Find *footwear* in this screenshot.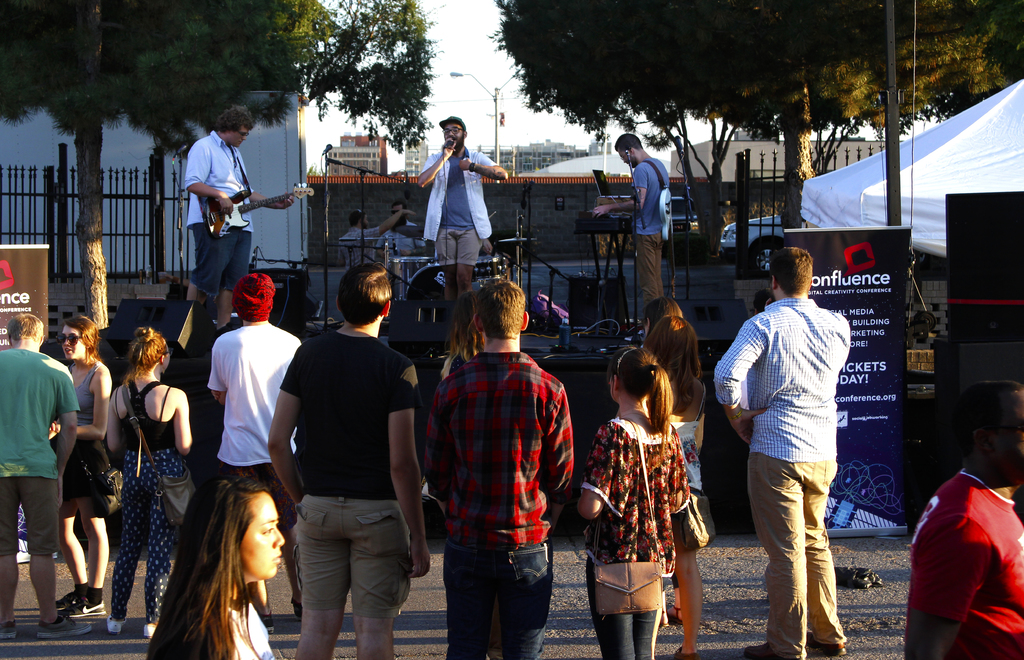
The bounding box for *footwear* is Rect(807, 630, 846, 652).
